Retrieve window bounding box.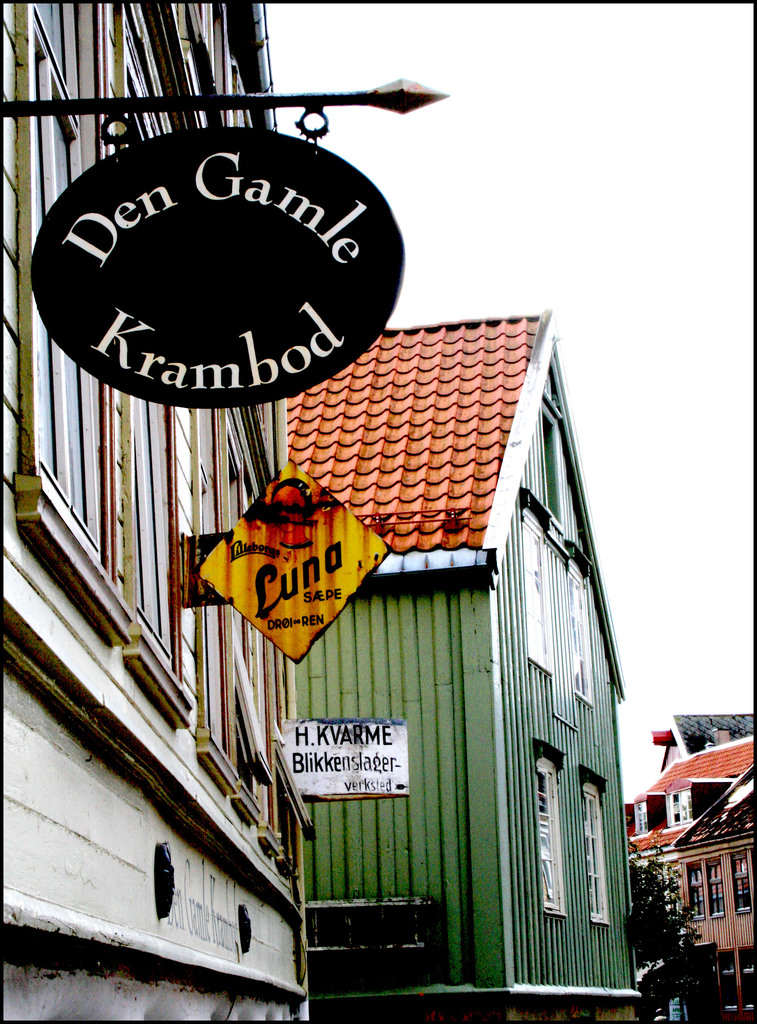
Bounding box: (left=688, top=868, right=703, bottom=921).
